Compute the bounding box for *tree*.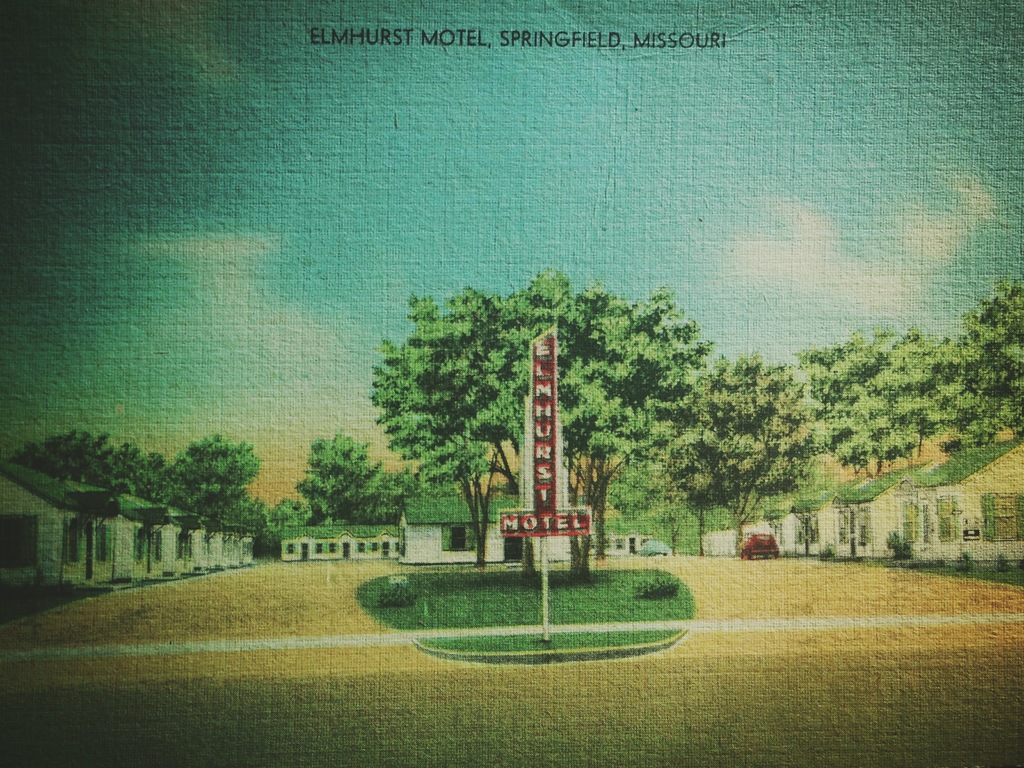
<region>292, 426, 376, 526</region>.
